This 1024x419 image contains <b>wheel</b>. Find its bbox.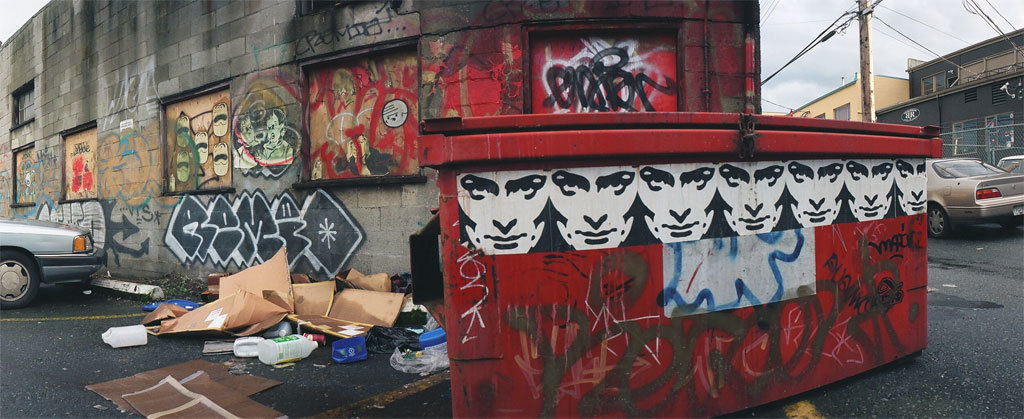
left=998, top=217, right=1021, bottom=225.
